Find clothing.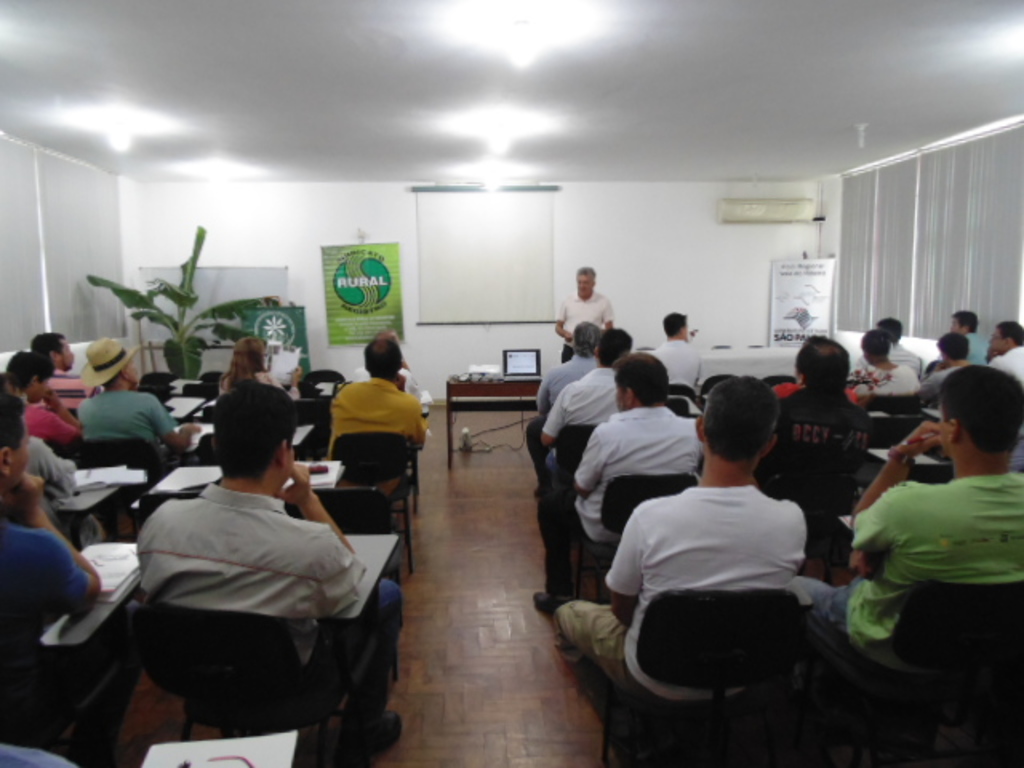
box=[922, 365, 952, 400].
